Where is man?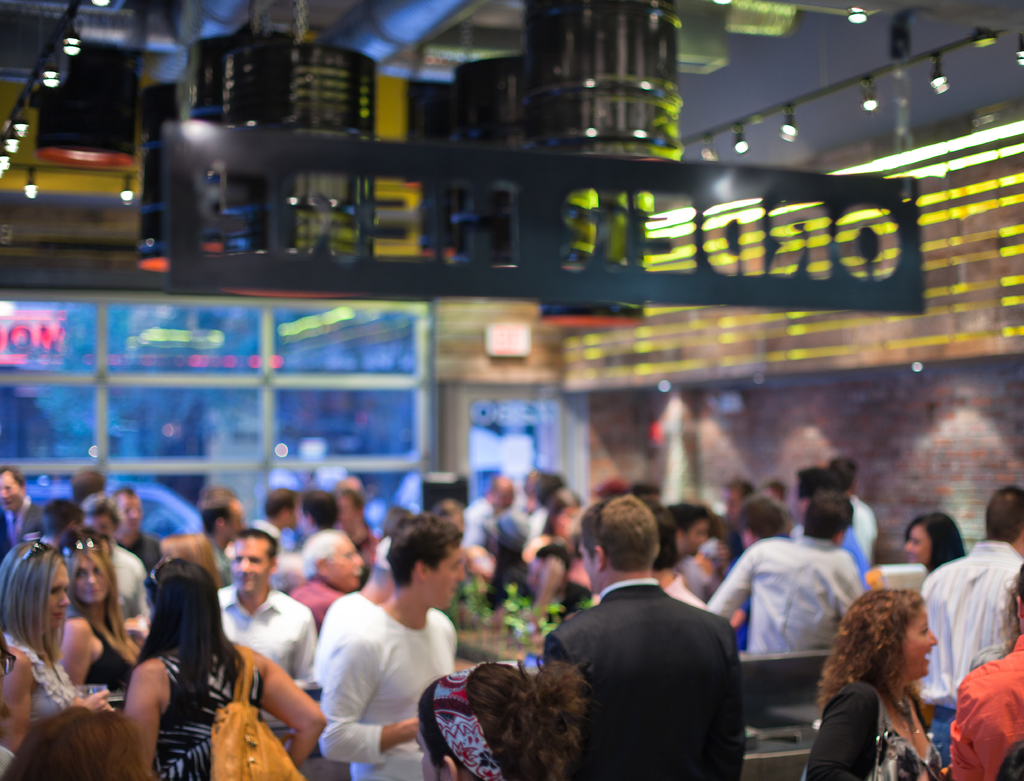
locate(467, 478, 516, 543).
